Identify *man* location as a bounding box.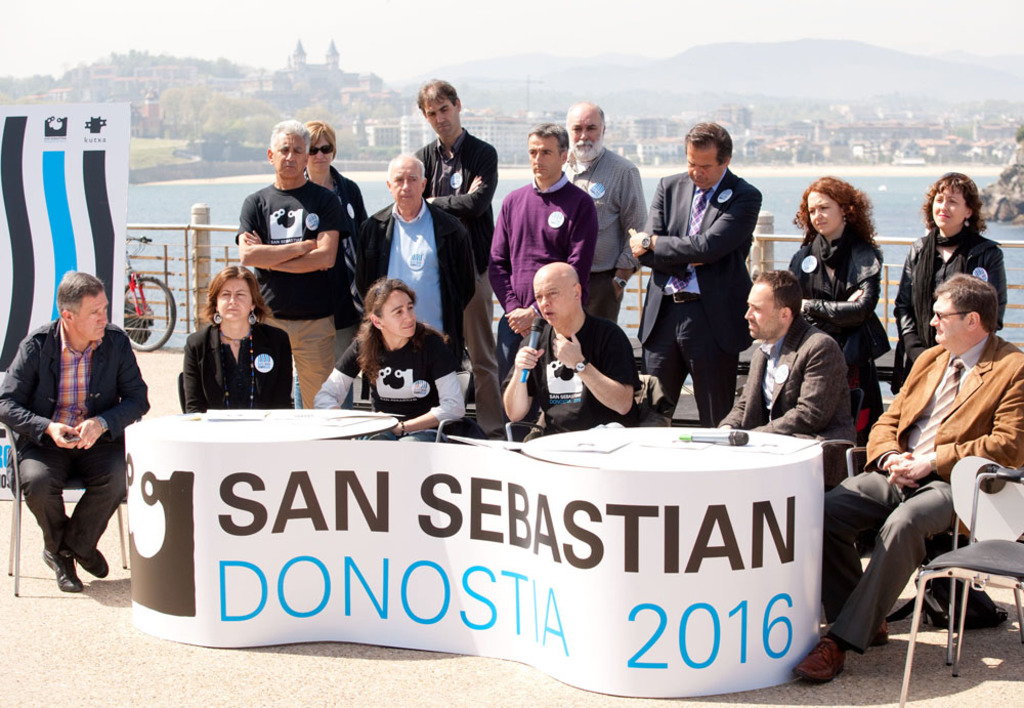
box=[563, 98, 646, 326].
